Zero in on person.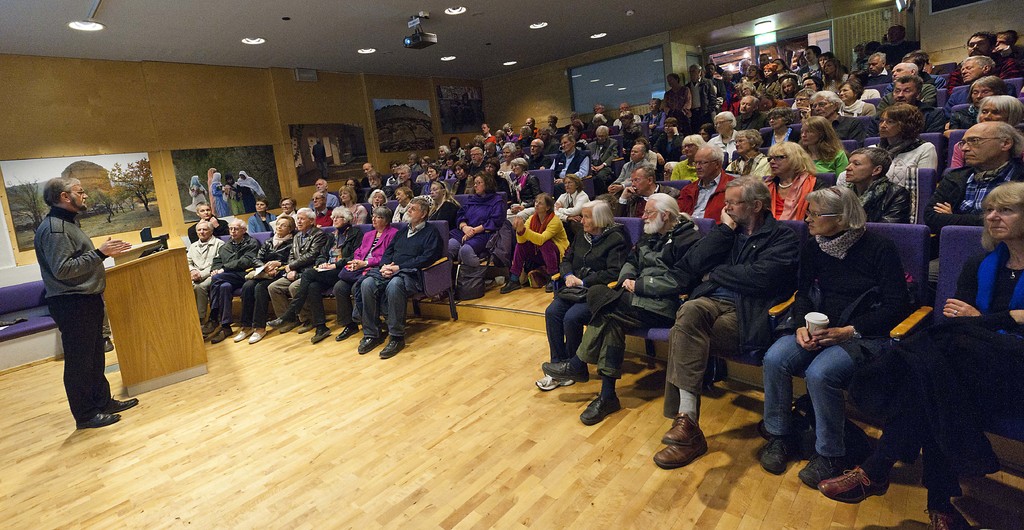
Zeroed in: box(817, 179, 1023, 529).
